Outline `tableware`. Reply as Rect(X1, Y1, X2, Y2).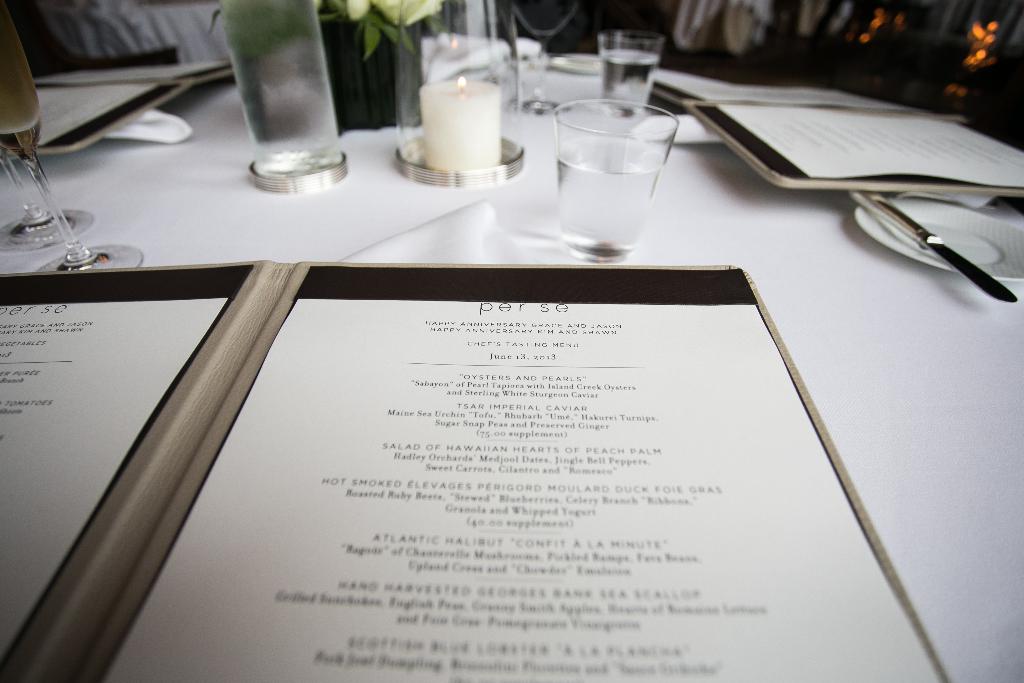
Rect(855, 190, 1019, 306).
